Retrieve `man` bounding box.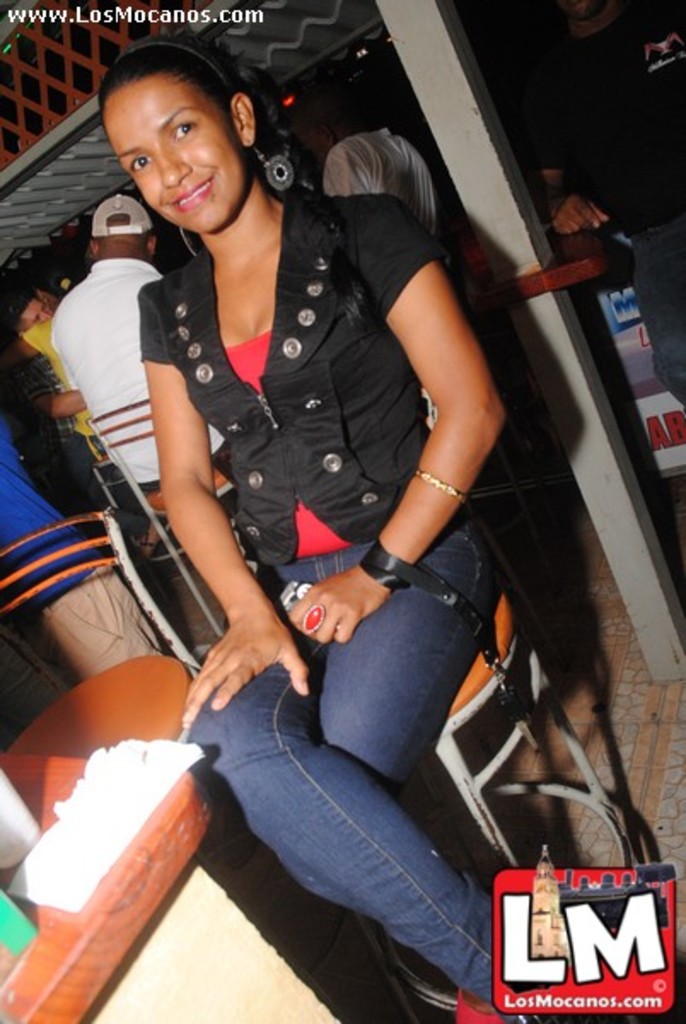
Bounding box: <bbox>43, 191, 166, 509</bbox>.
